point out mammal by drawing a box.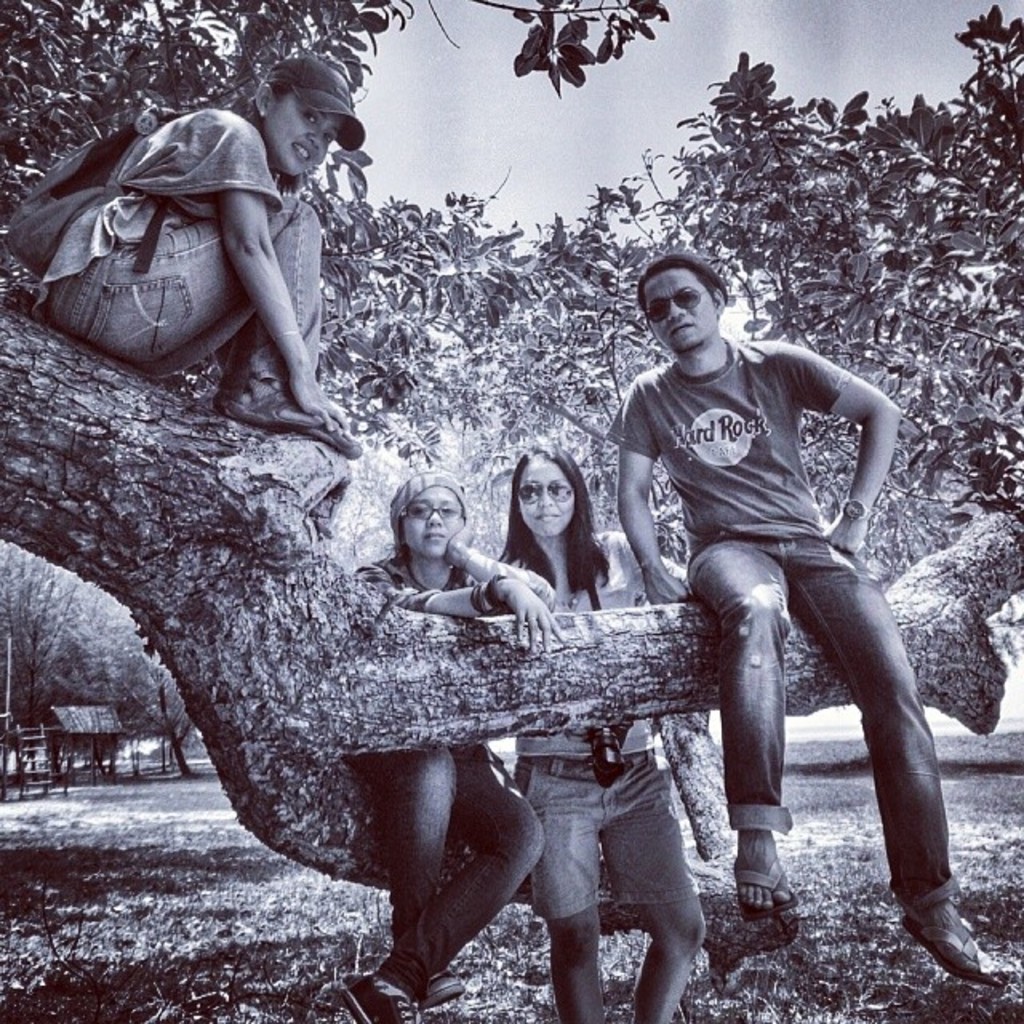
box=[504, 435, 707, 1022].
